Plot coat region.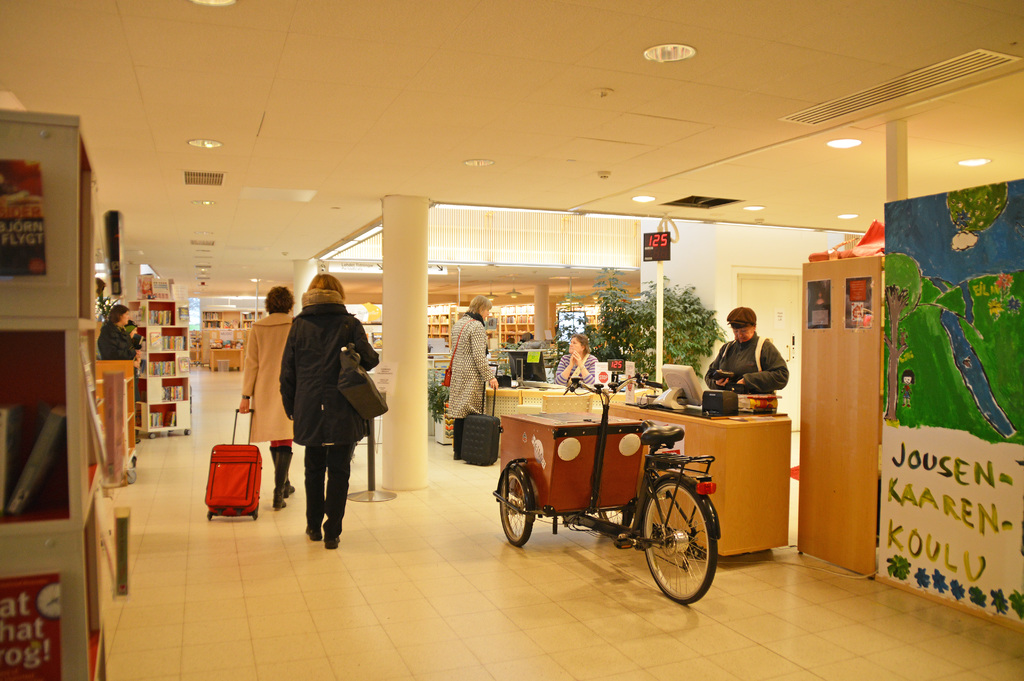
Plotted at 241/312/298/440.
